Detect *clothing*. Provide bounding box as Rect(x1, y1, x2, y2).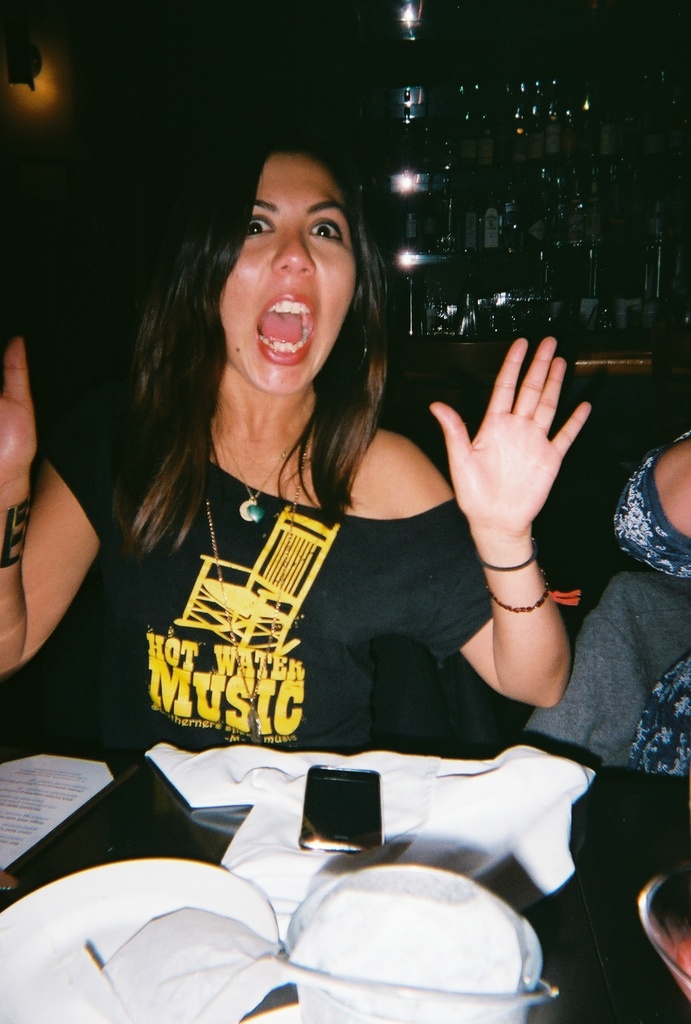
Rect(522, 430, 690, 794).
